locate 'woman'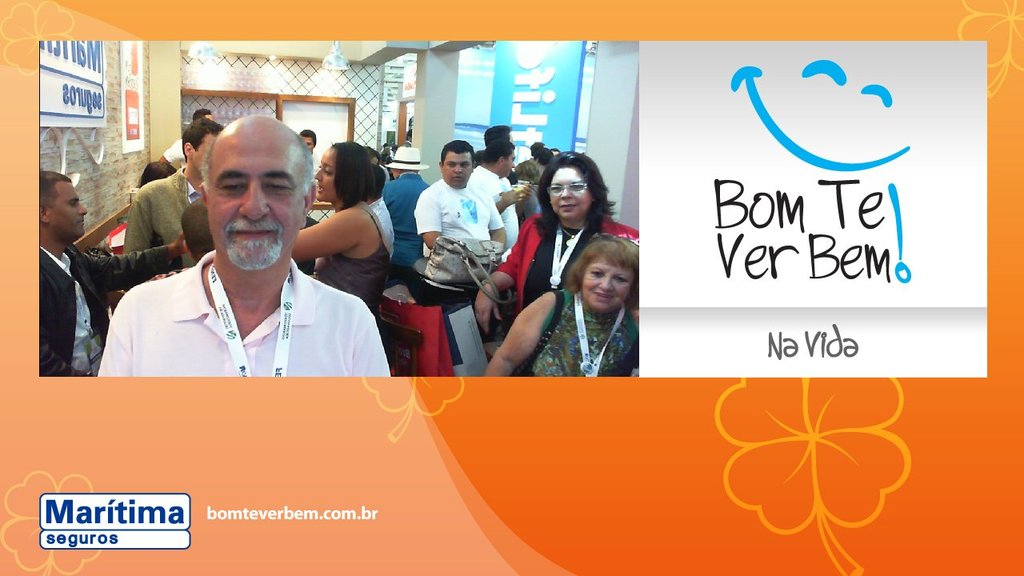
l=473, t=160, r=638, b=326
